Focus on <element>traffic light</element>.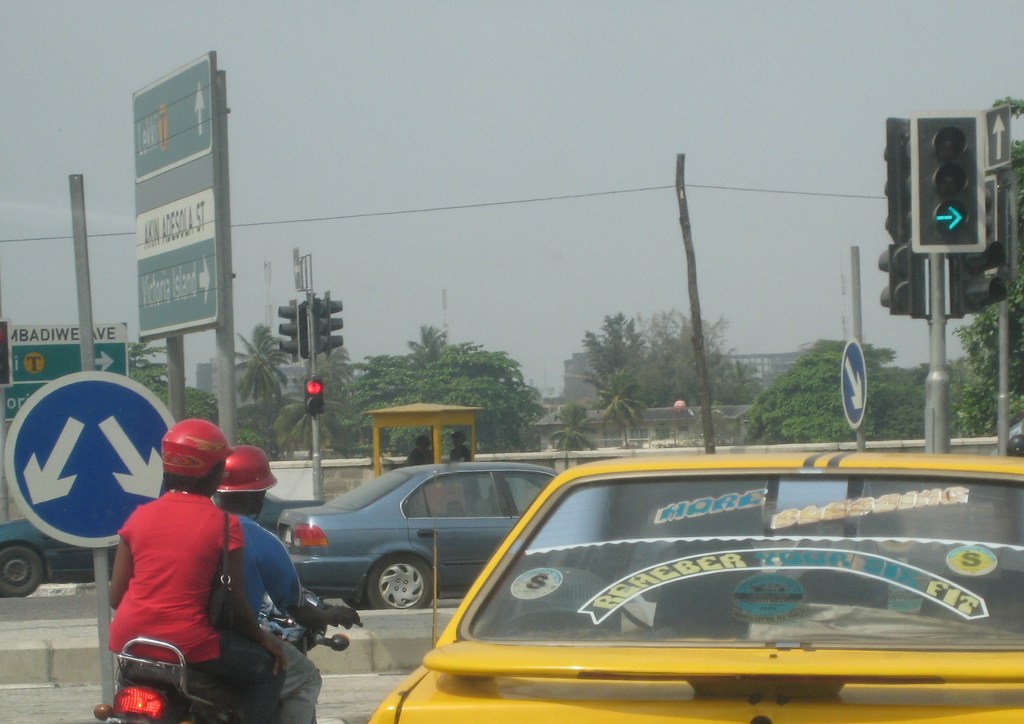
Focused at 298,300,307,360.
